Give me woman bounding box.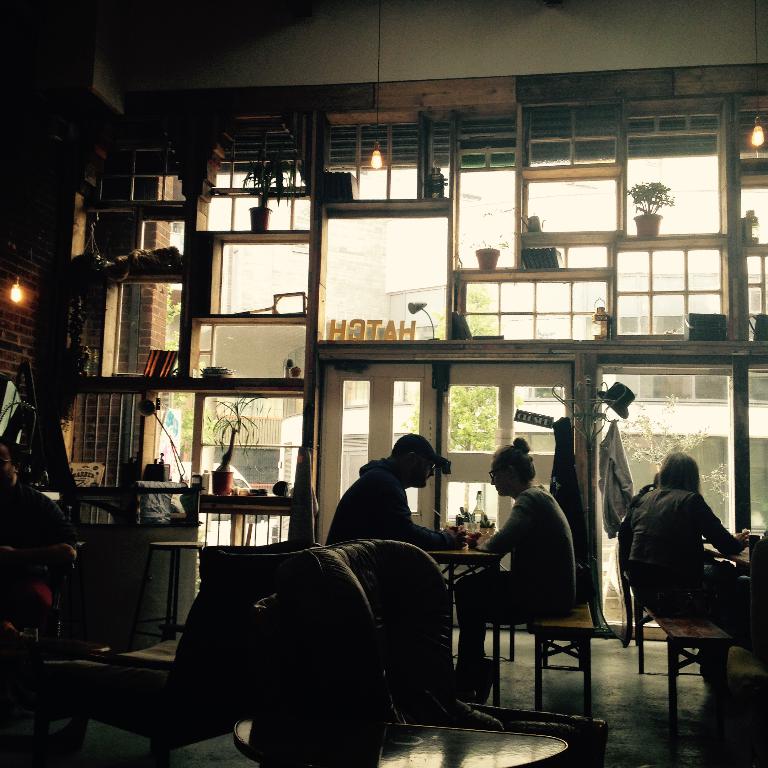
629, 452, 762, 682.
